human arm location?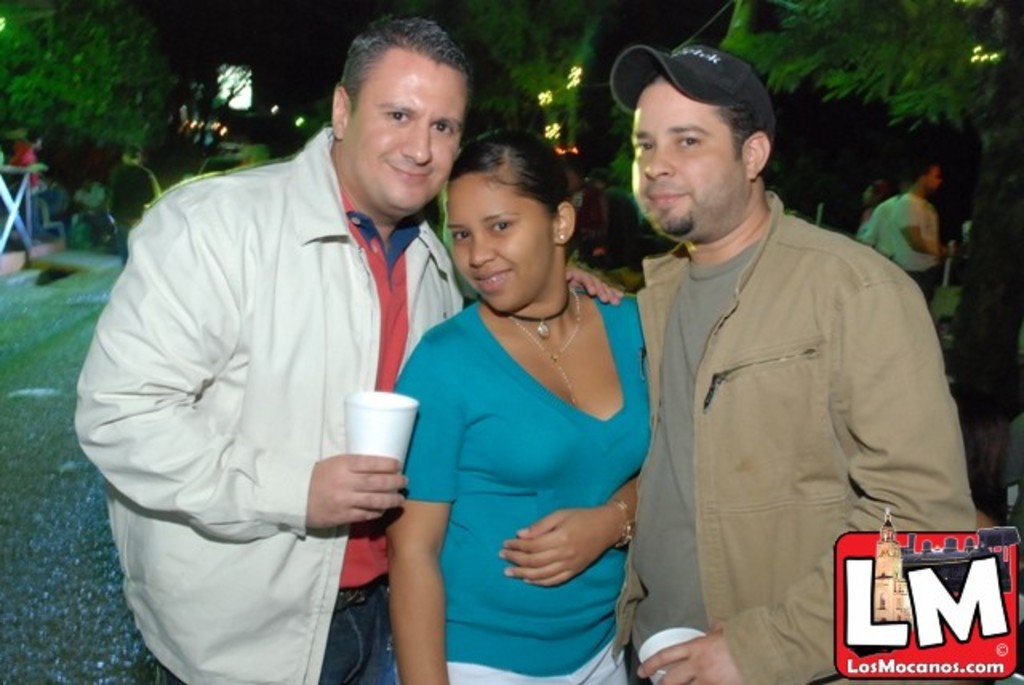
[494,480,640,587]
